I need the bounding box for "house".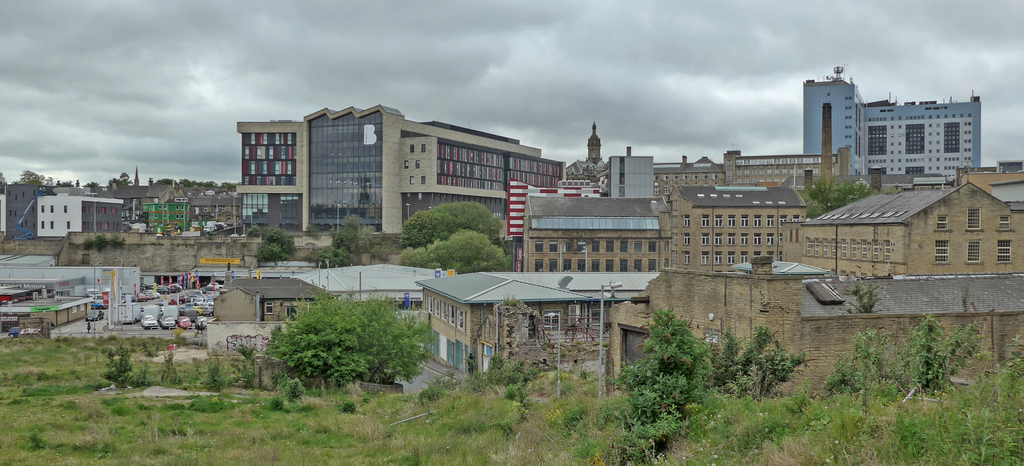
Here it is: (795,179,1023,276).
